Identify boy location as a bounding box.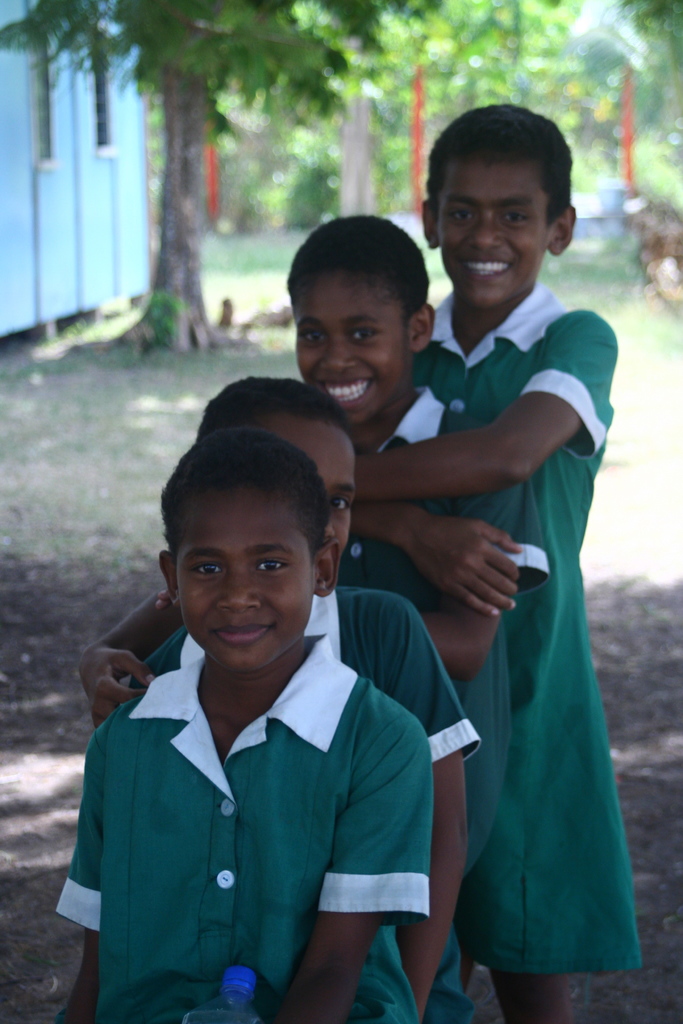
select_region(58, 426, 416, 1023).
